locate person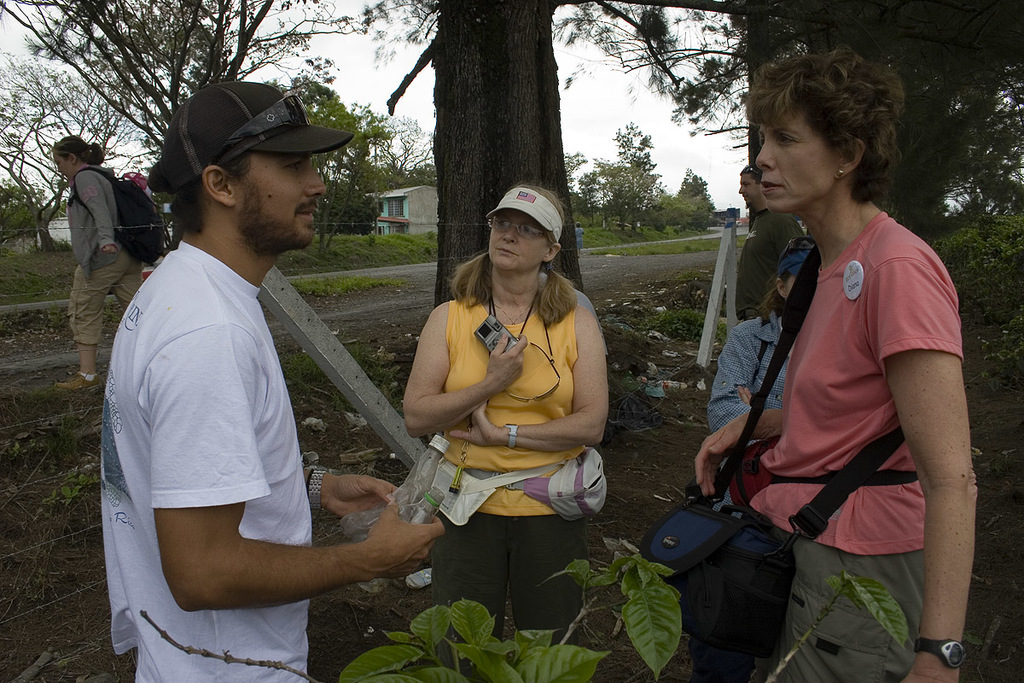
Rect(737, 162, 806, 321)
